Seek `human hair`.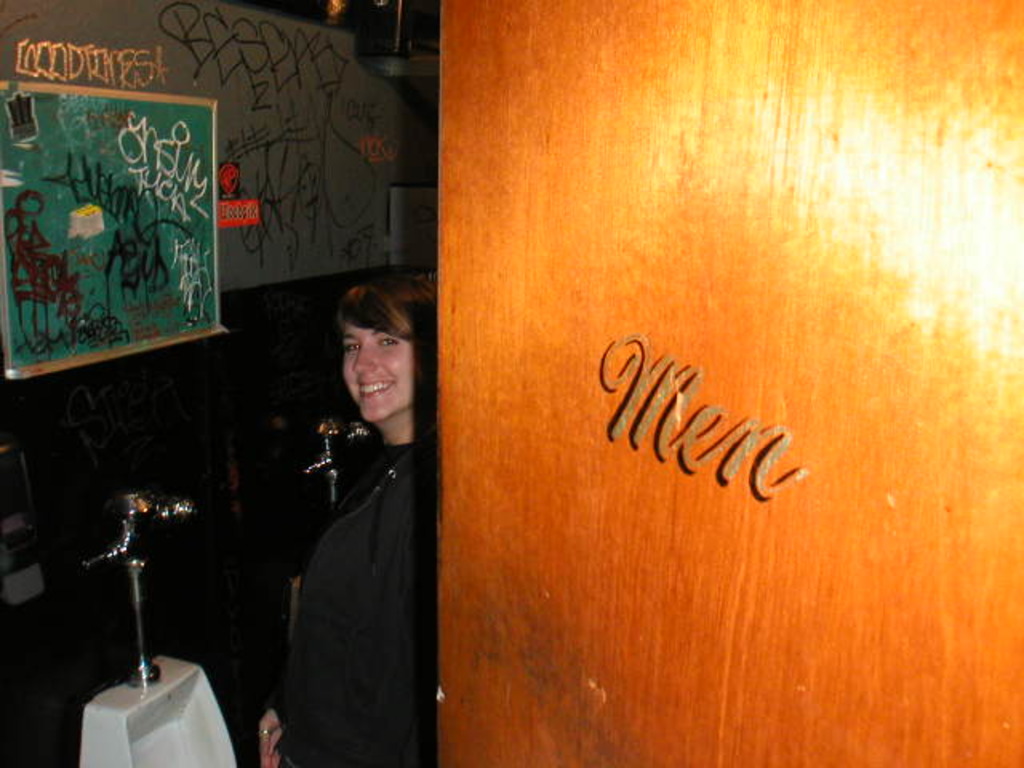
bbox(309, 283, 414, 374).
